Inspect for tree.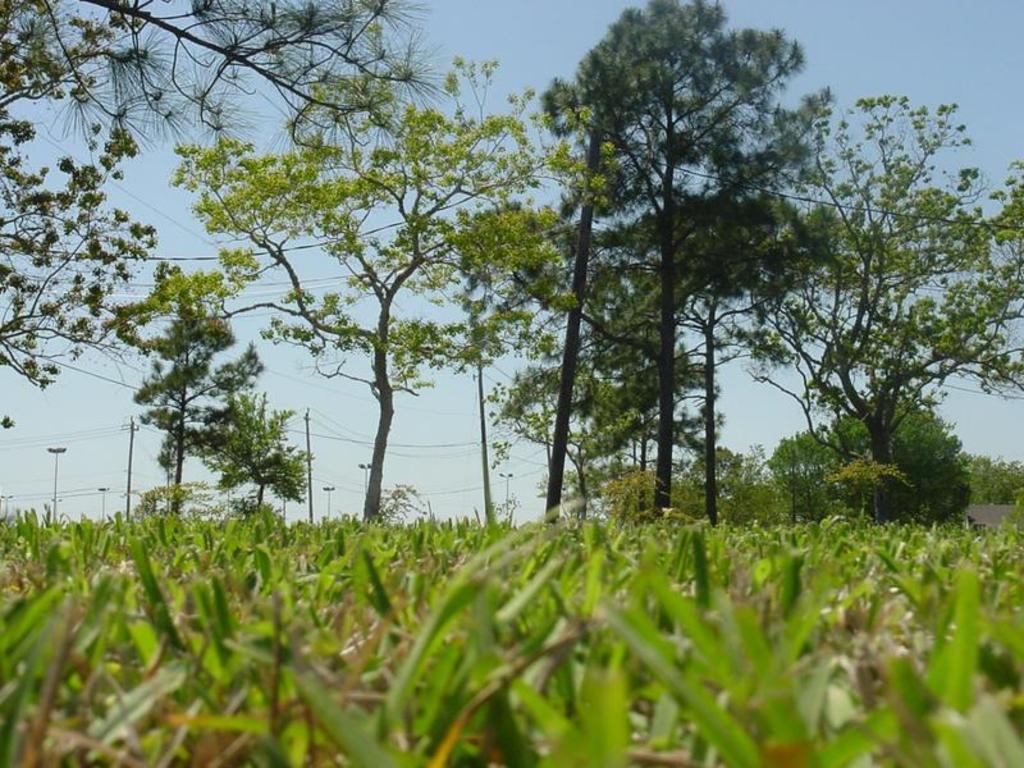
Inspection: region(191, 388, 303, 515).
